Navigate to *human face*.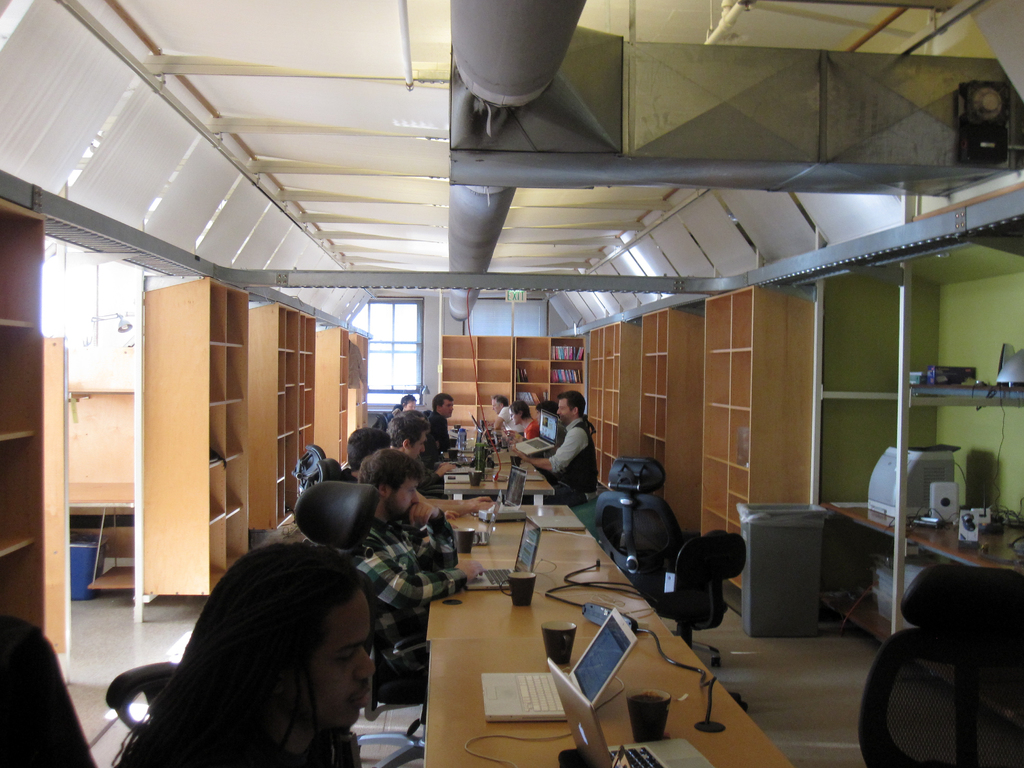
Navigation target: bbox(438, 394, 451, 420).
